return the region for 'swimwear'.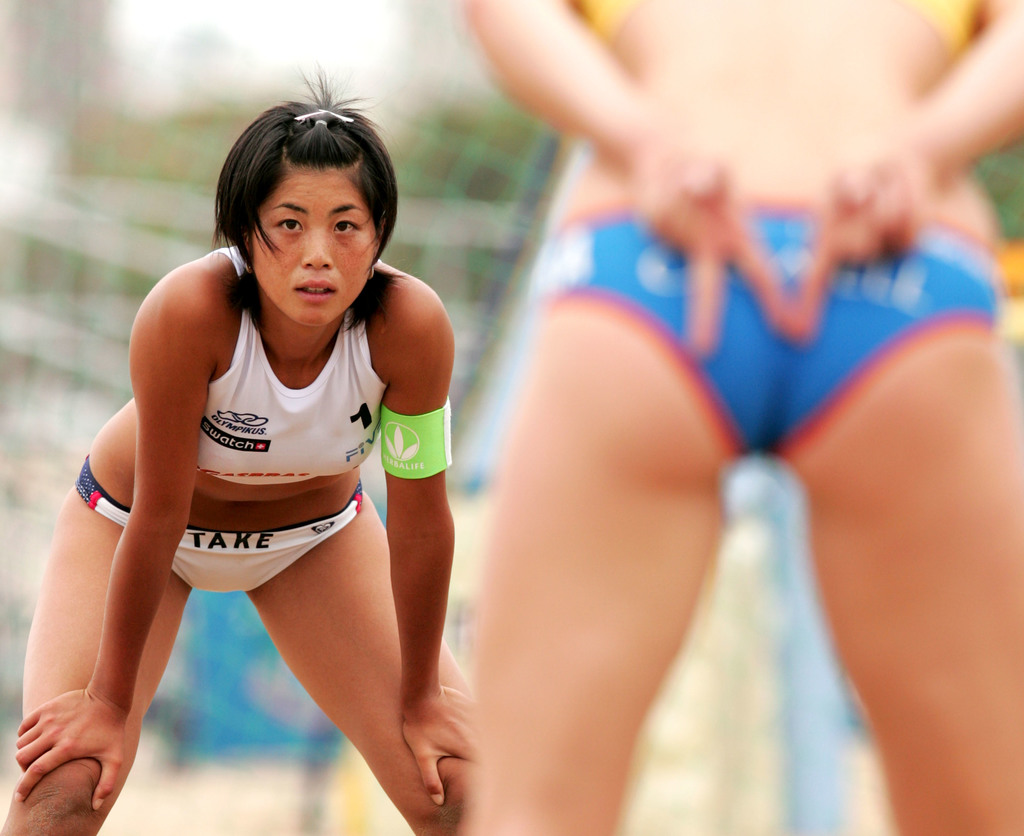
196:269:387:494.
